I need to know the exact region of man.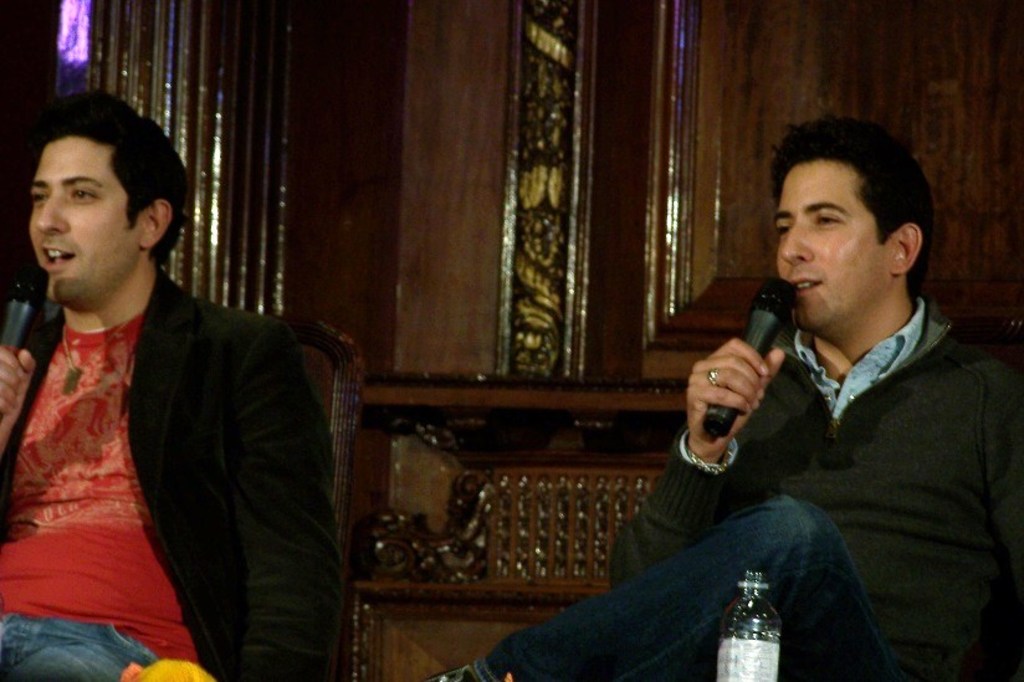
Region: bbox(0, 94, 341, 681).
